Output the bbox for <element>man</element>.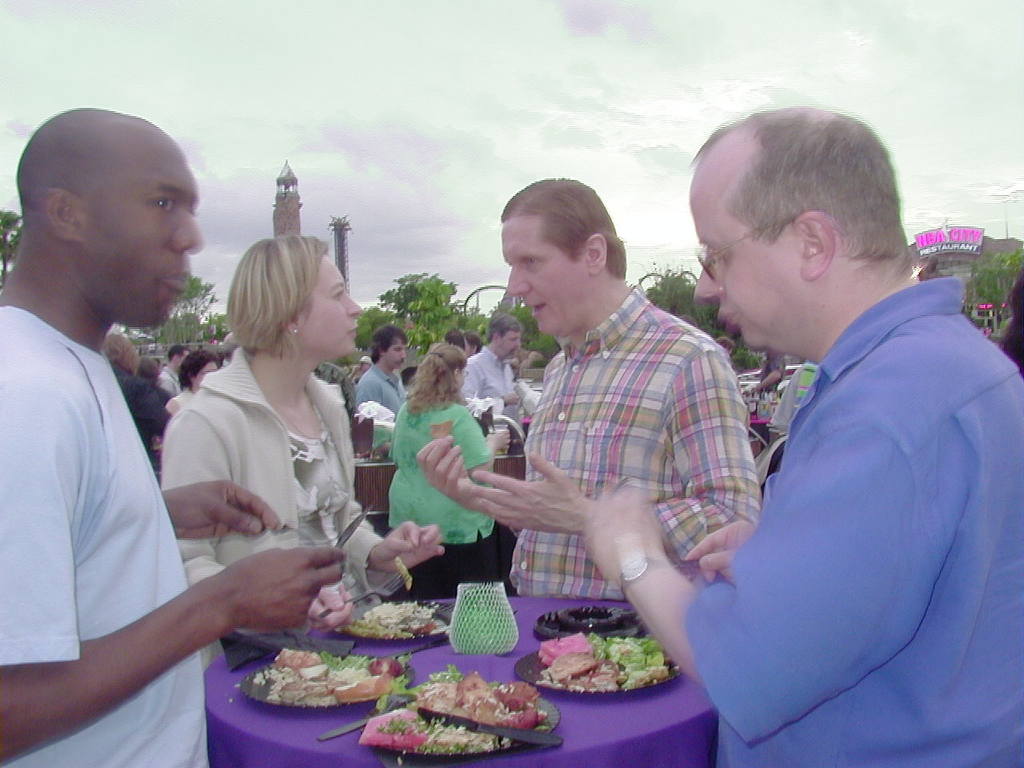
box(749, 349, 786, 418).
